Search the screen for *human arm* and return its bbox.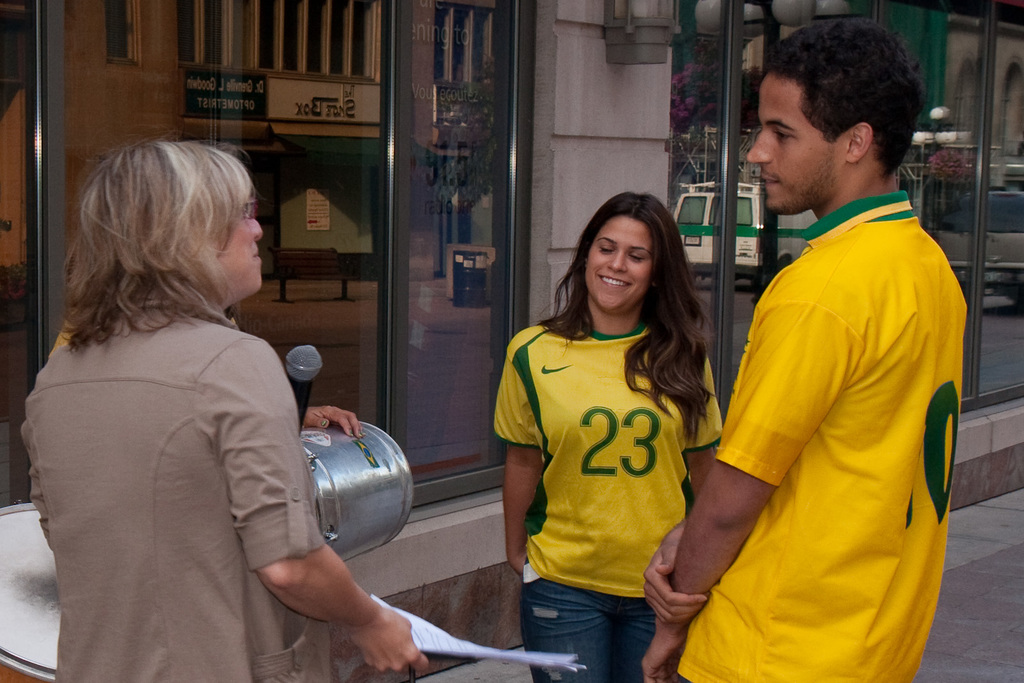
Found: pyautogui.locateOnScreen(640, 291, 877, 682).
